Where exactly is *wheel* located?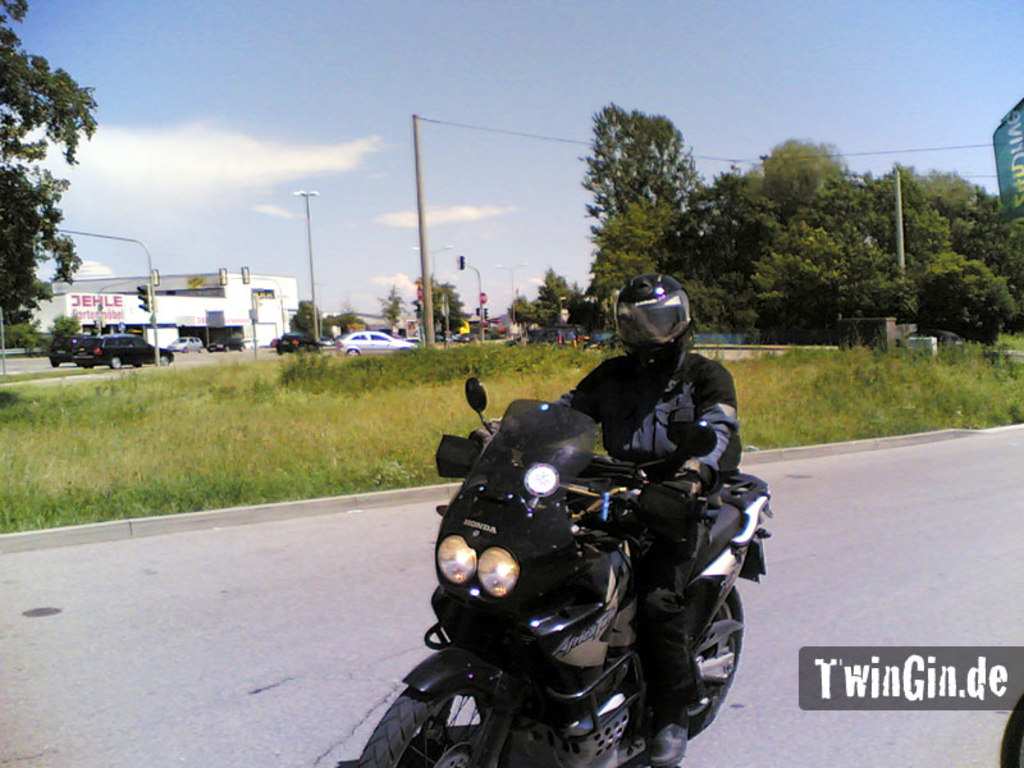
Its bounding box is BBox(109, 356, 122, 370).
